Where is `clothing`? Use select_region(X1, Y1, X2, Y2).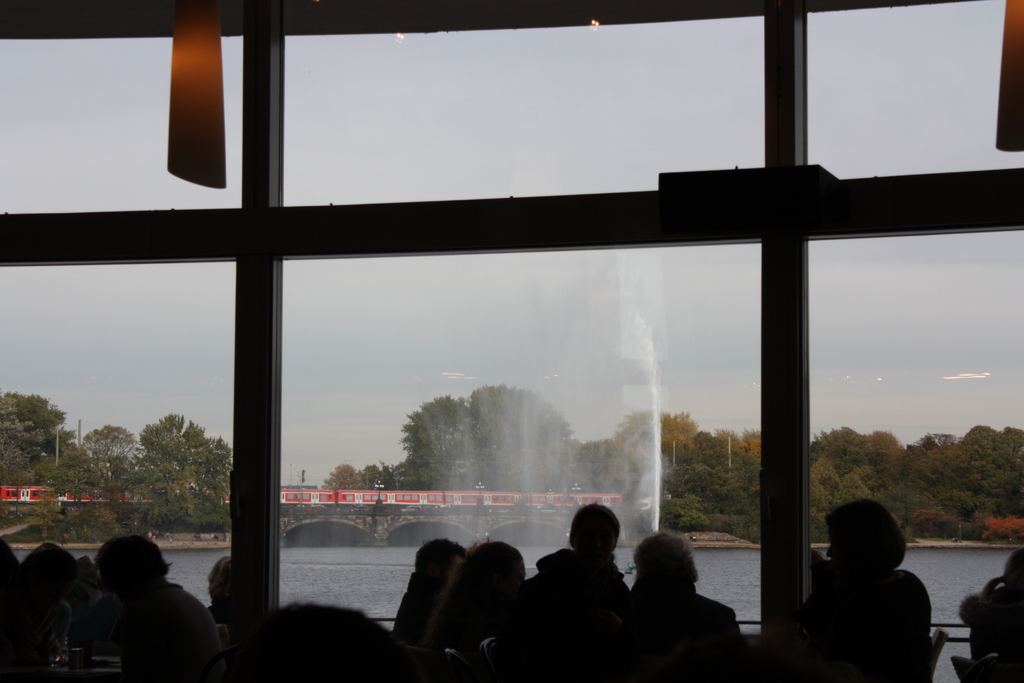
select_region(960, 588, 1023, 682).
